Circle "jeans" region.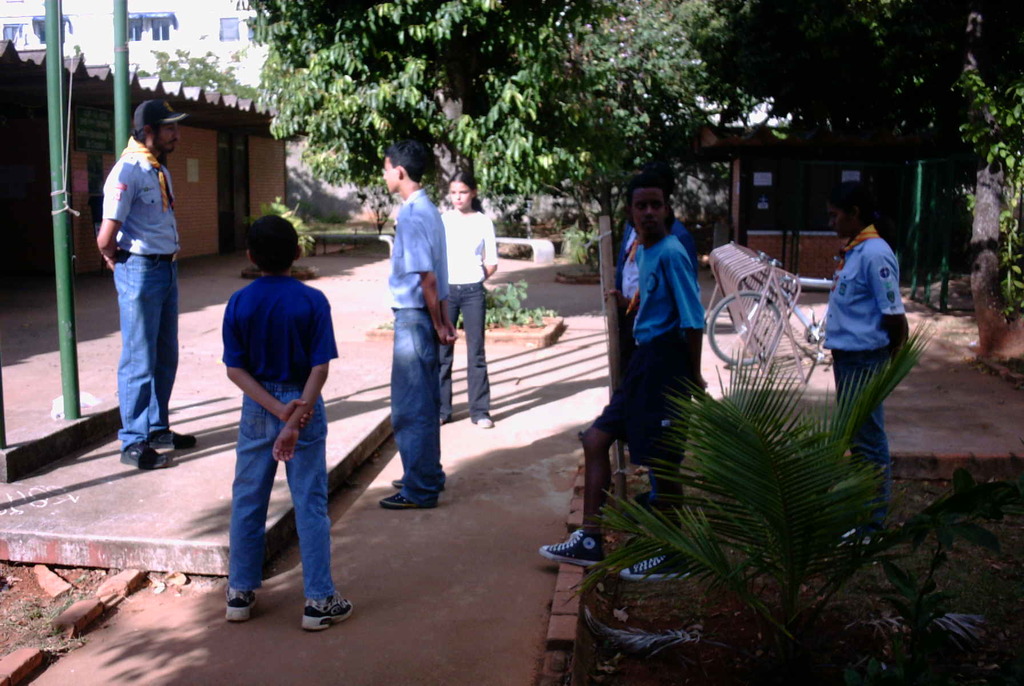
Region: {"x1": 112, "y1": 256, "x2": 178, "y2": 442}.
